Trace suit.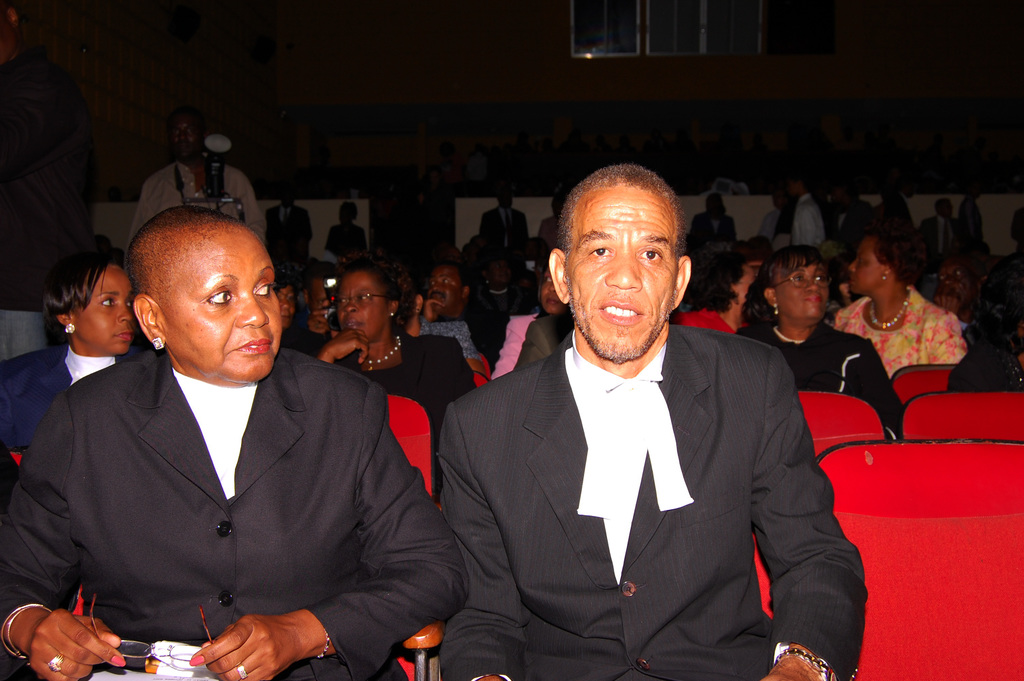
Traced to 0/348/471/680.
